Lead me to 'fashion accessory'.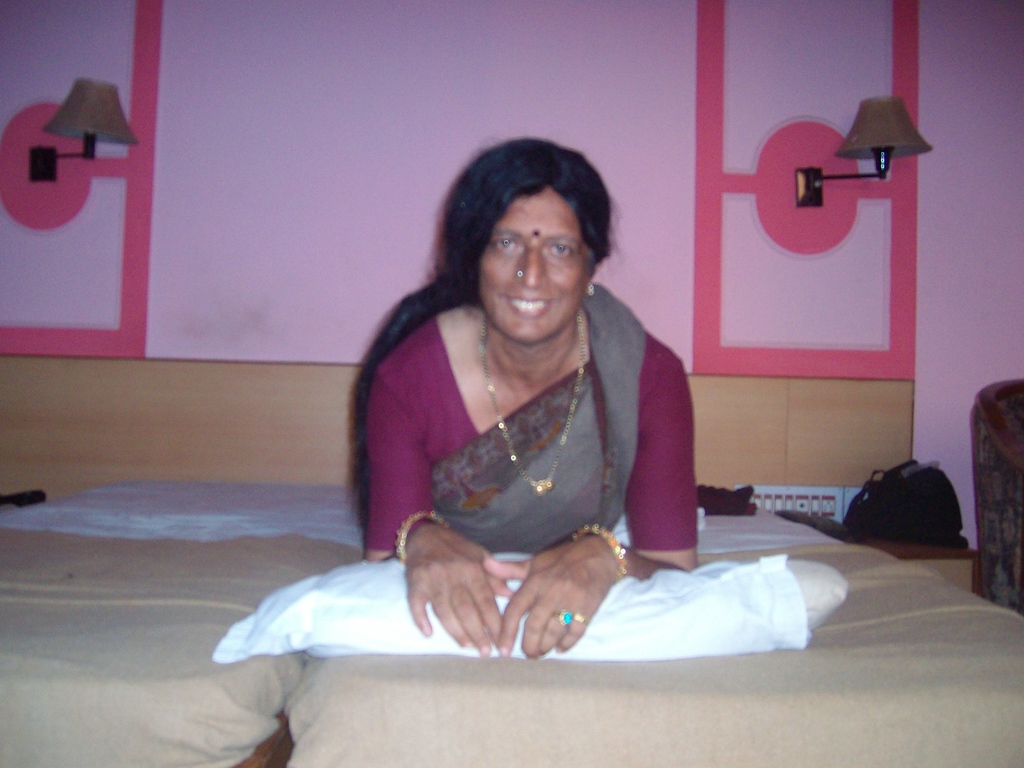
Lead to region(515, 269, 525, 277).
